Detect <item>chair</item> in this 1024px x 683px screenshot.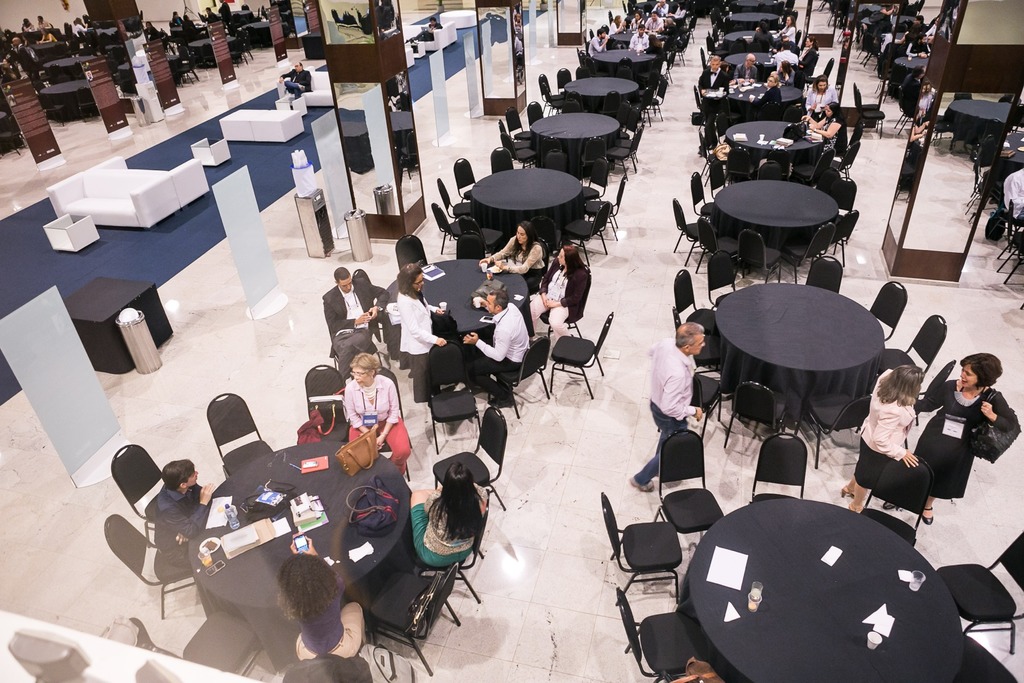
Detection: rect(860, 278, 911, 342).
